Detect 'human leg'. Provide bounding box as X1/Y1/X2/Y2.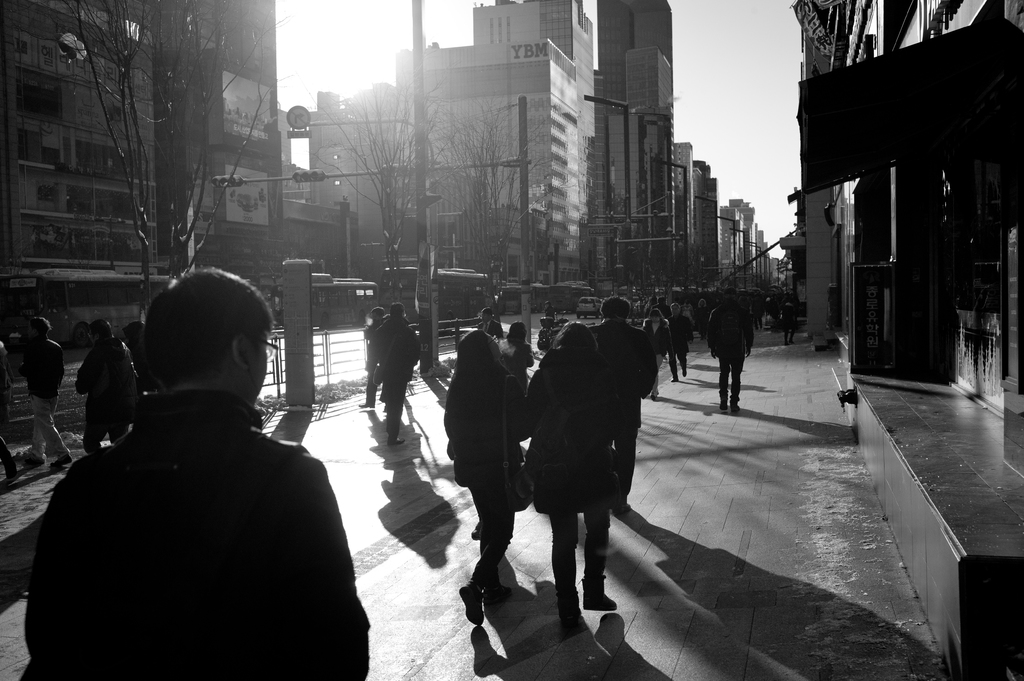
730/355/741/414.
